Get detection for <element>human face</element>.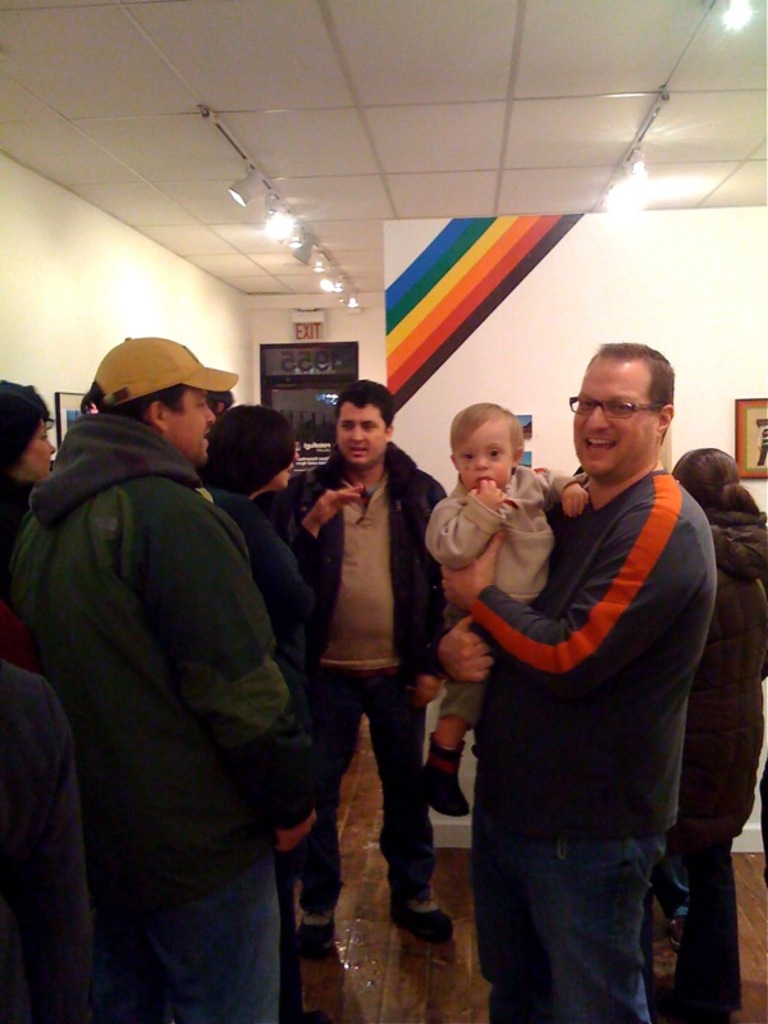
Detection: 13 417 58 481.
